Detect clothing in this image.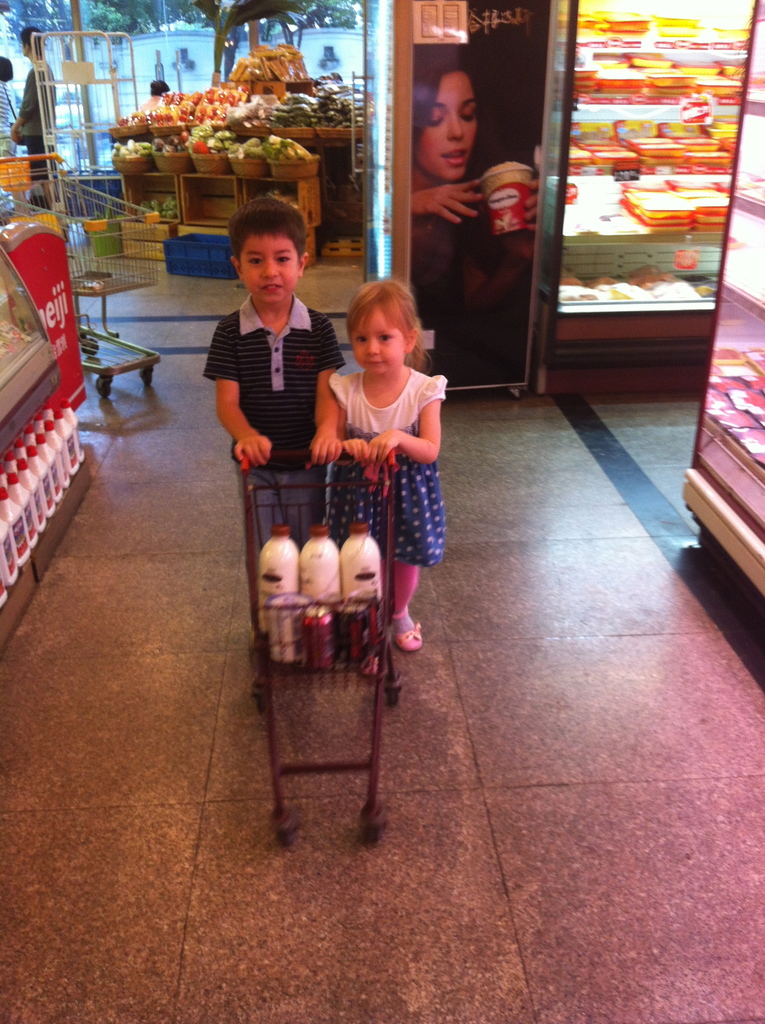
Detection: [left=20, top=63, right=56, bottom=184].
